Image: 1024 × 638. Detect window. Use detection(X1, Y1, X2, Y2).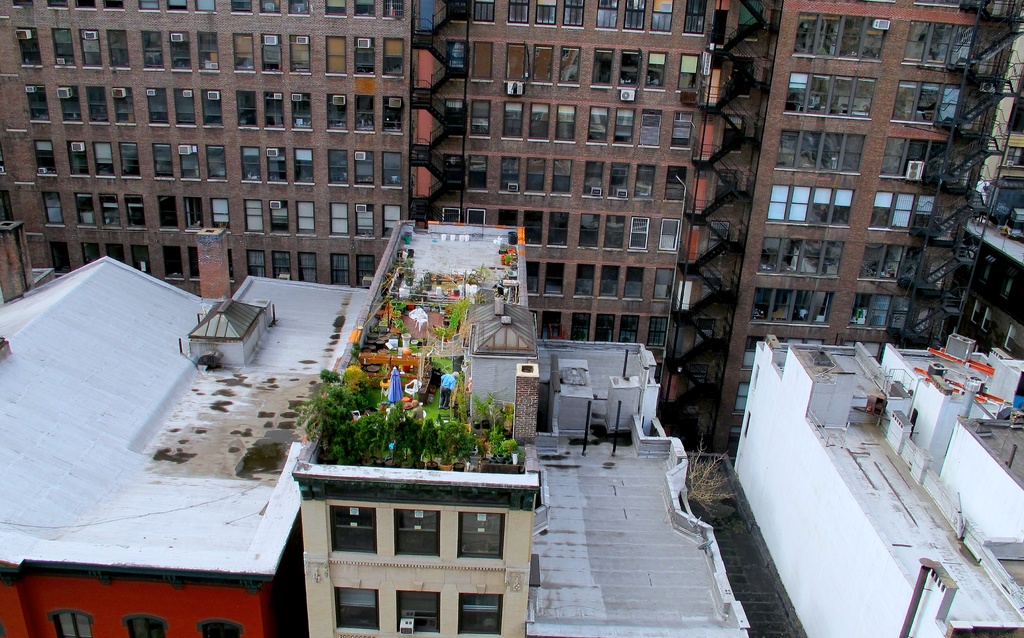
detection(527, 262, 539, 299).
